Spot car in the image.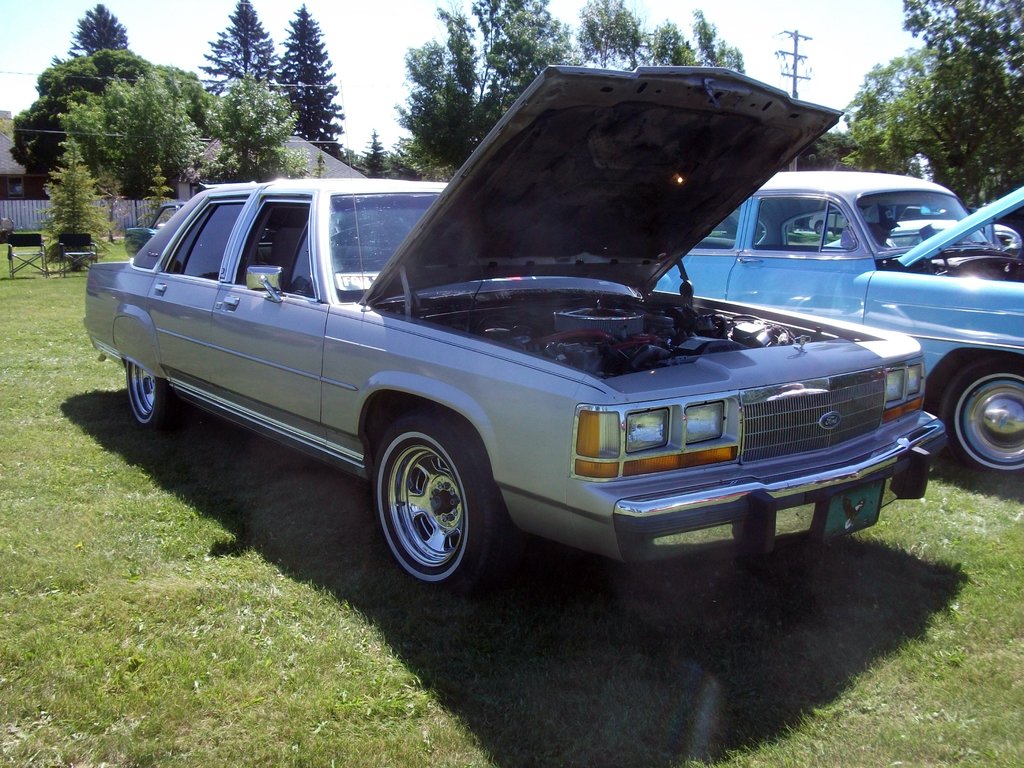
car found at 831/221/1017/248.
